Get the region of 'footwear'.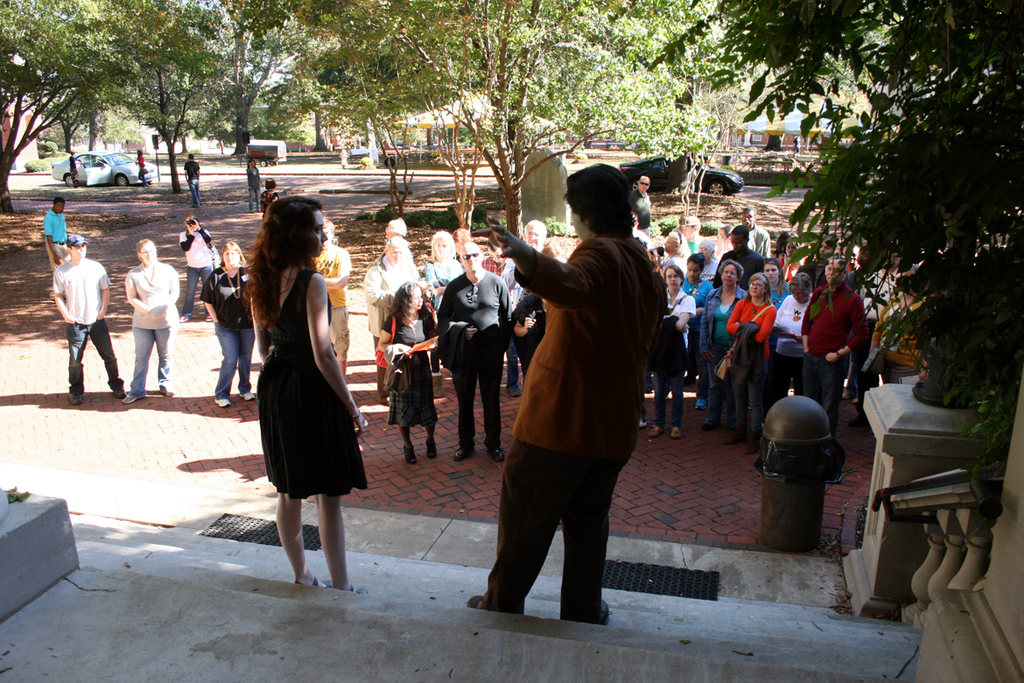
(x1=740, y1=440, x2=757, y2=452).
